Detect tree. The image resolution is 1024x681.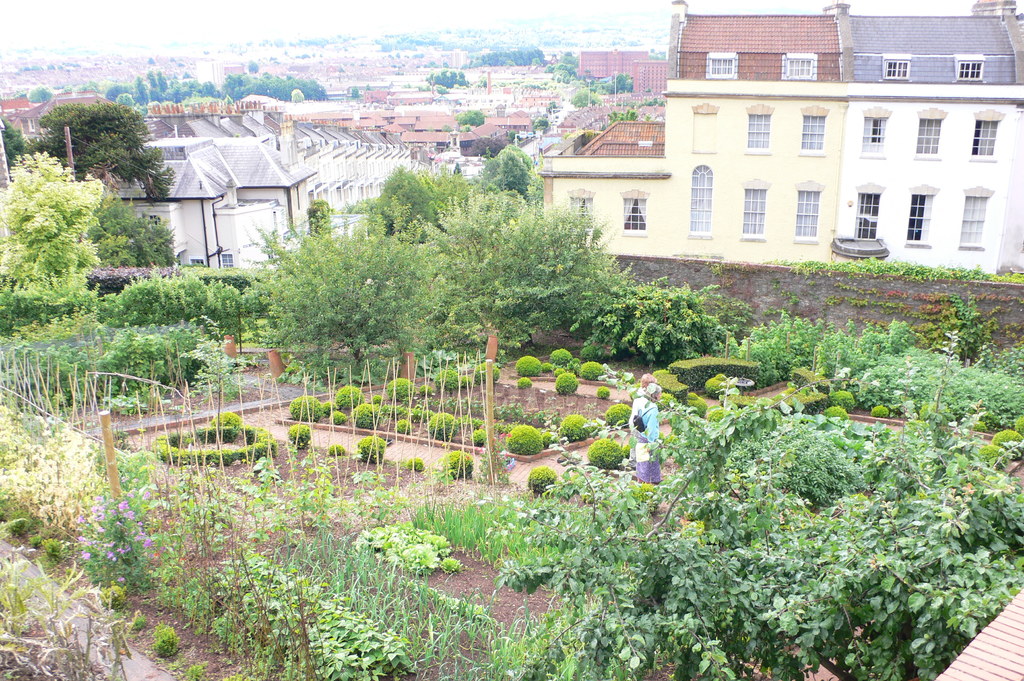
(x1=362, y1=159, x2=443, y2=247).
